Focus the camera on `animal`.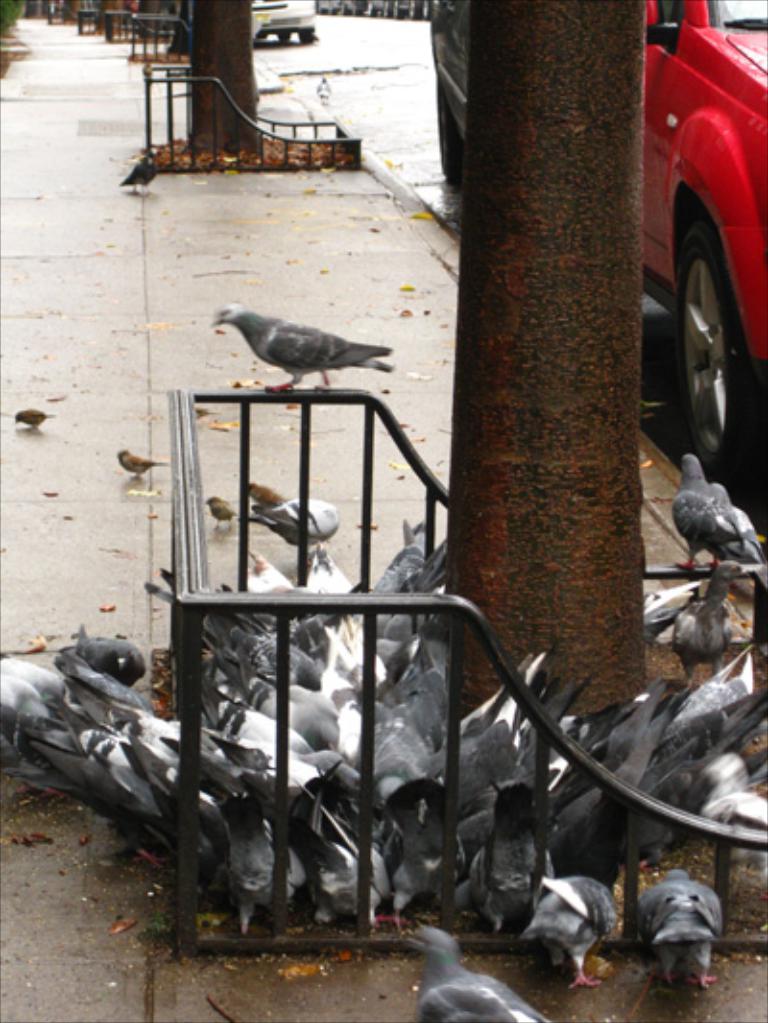
Focus region: rect(13, 409, 58, 428).
